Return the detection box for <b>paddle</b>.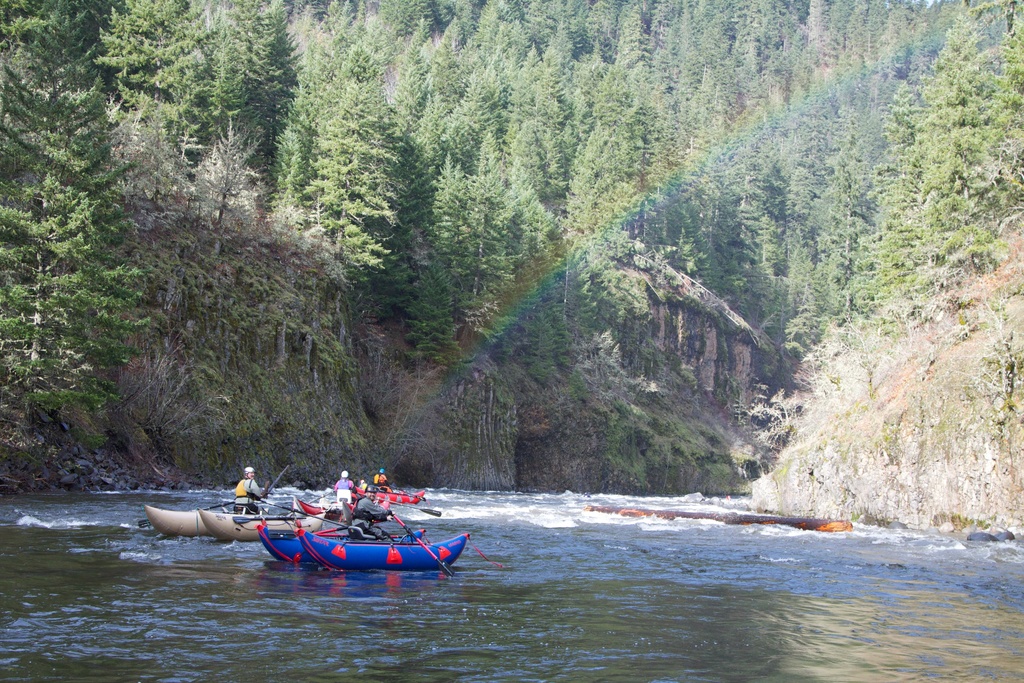
x1=379, y1=496, x2=440, y2=517.
